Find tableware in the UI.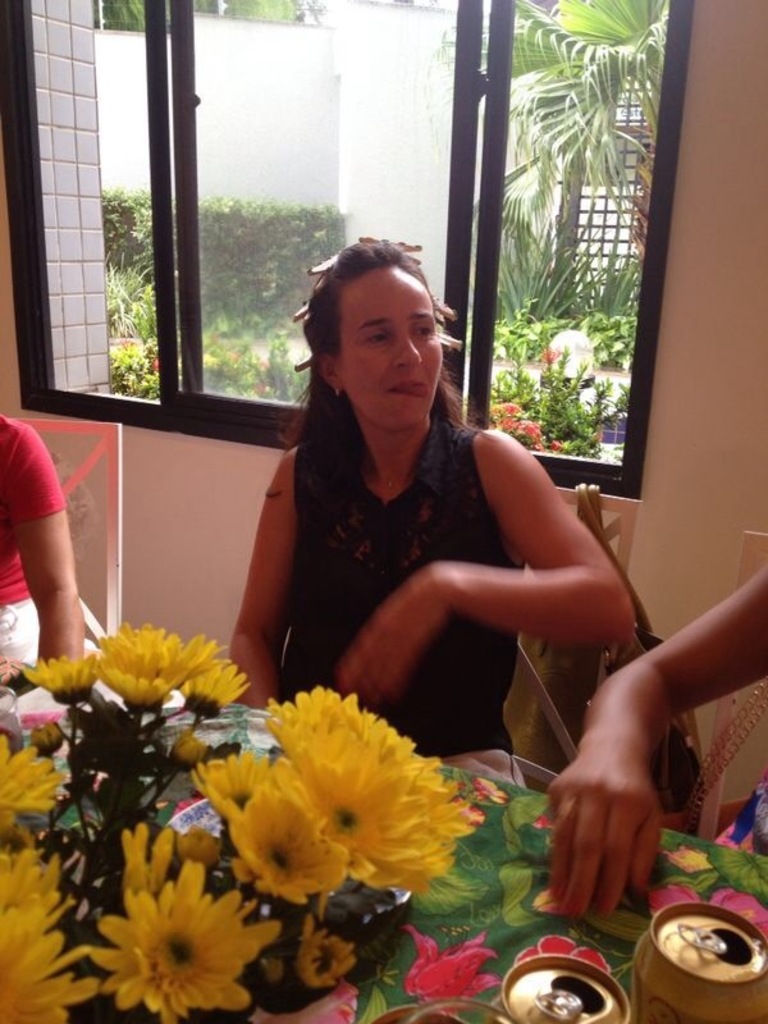
UI element at pyautogui.locateOnScreen(364, 1005, 466, 1023).
